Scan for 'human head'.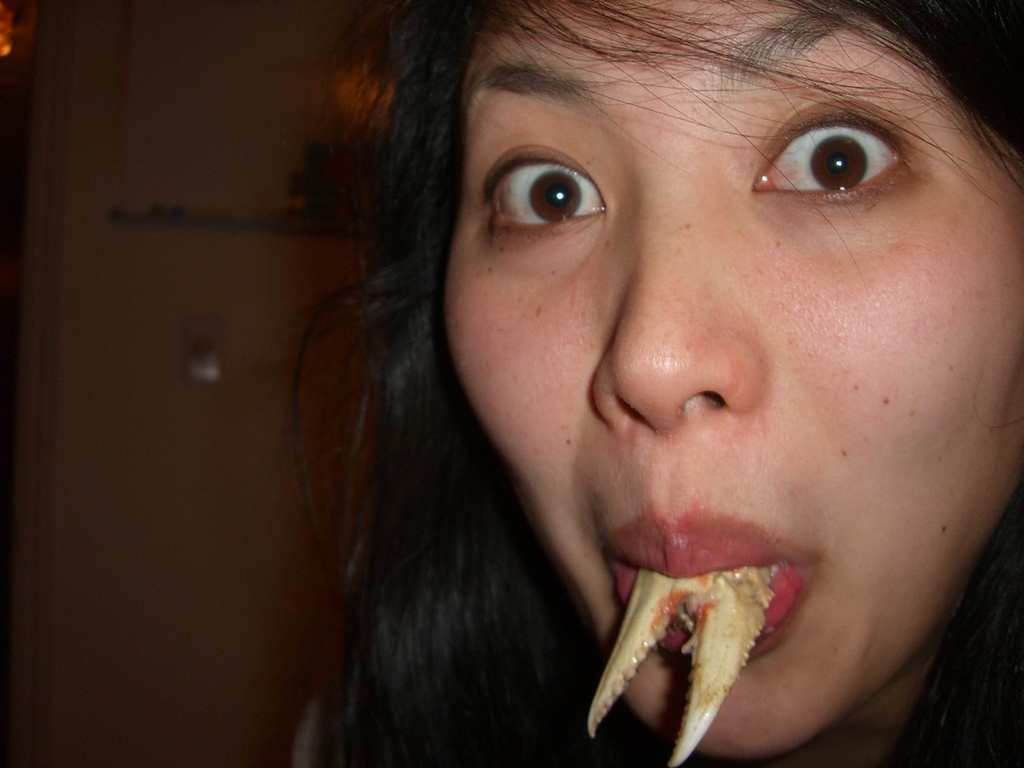
Scan result: BBox(209, 0, 961, 751).
